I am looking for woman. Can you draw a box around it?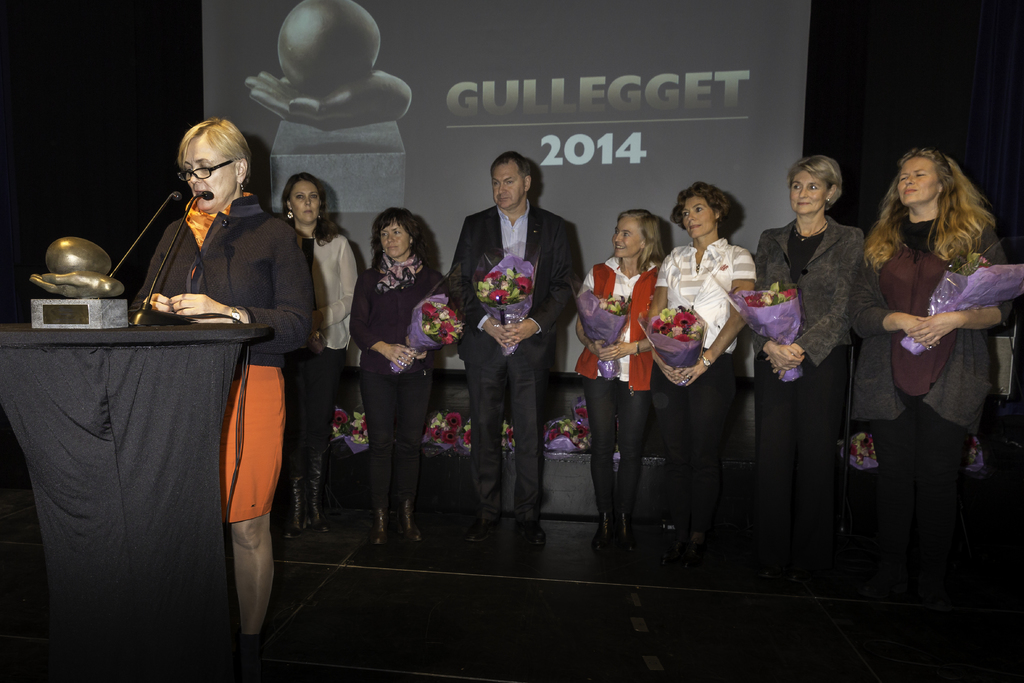
Sure, the bounding box is BBox(275, 168, 359, 542).
